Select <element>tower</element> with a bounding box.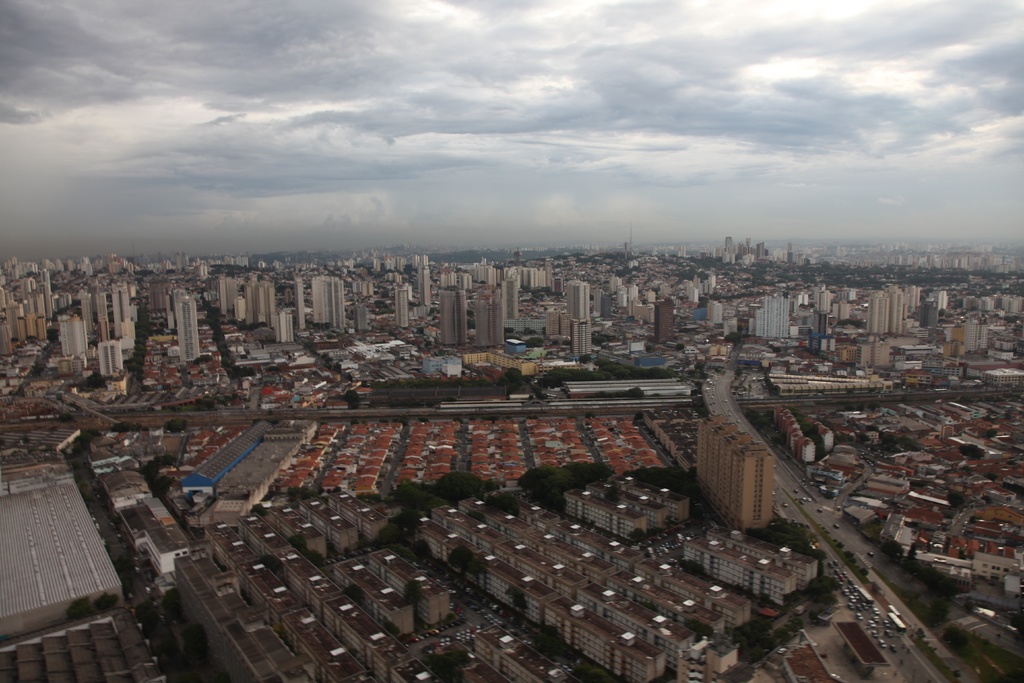
bbox=(296, 276, 310, 324).
